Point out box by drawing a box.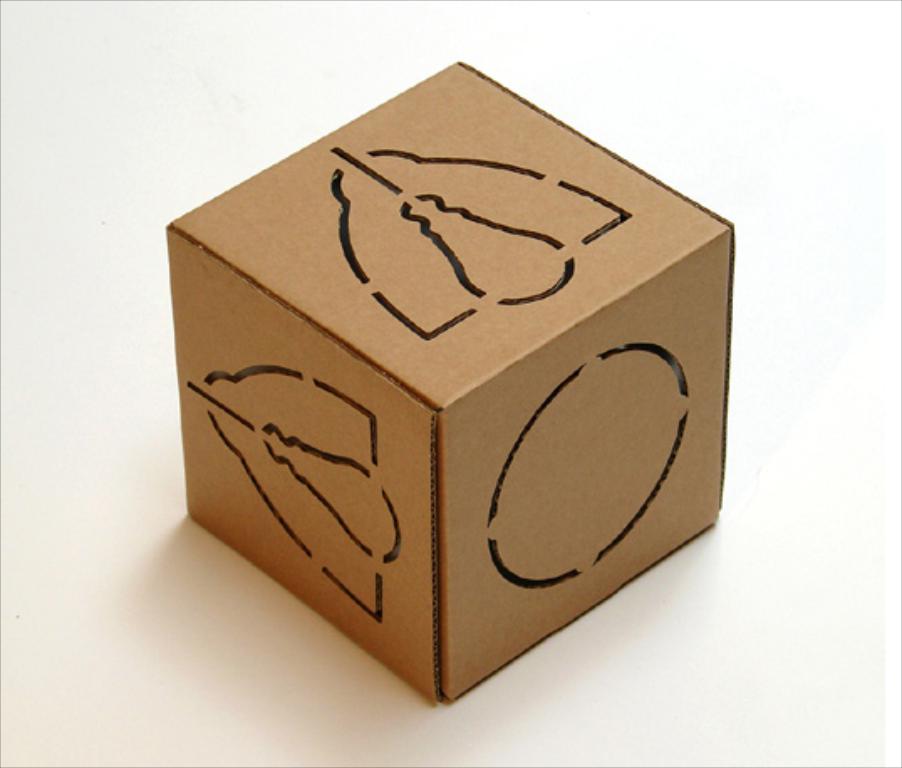
box(164, 59, 736, 706).
